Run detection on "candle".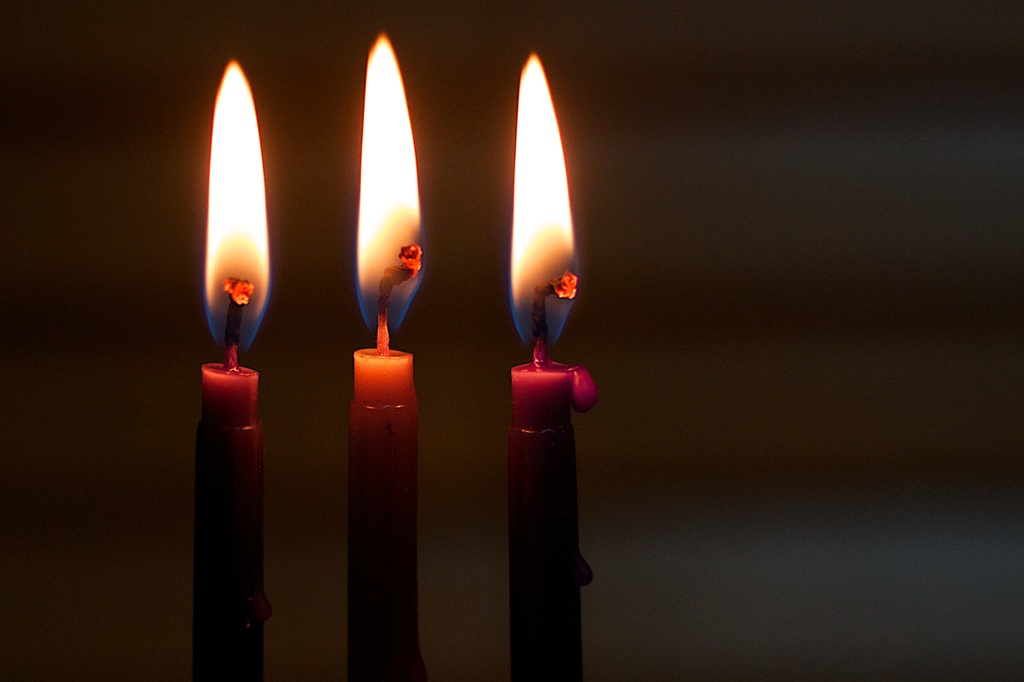
Result: 192:59:269:681.
